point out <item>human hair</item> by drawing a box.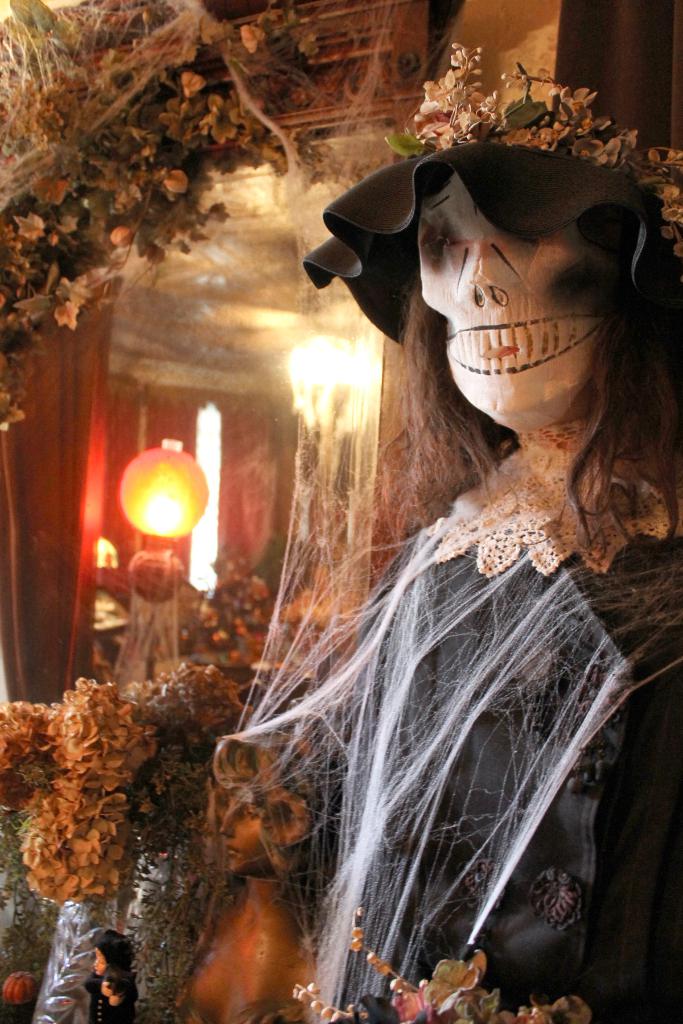
<box>320,145,682,546</box>.
